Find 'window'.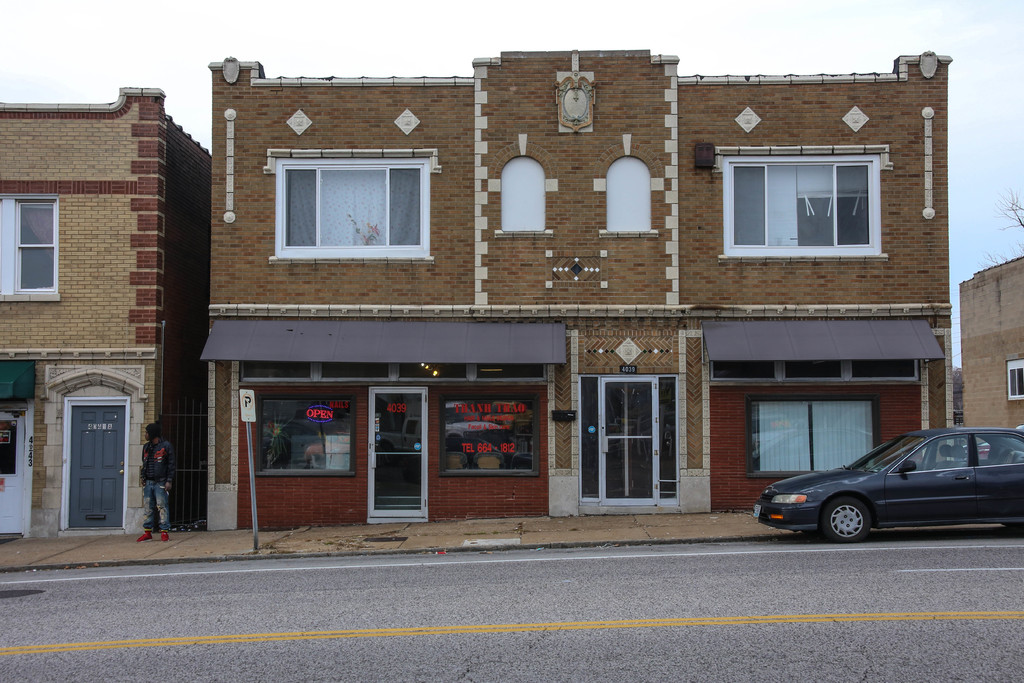
rect(267, 147, 440, 264).
